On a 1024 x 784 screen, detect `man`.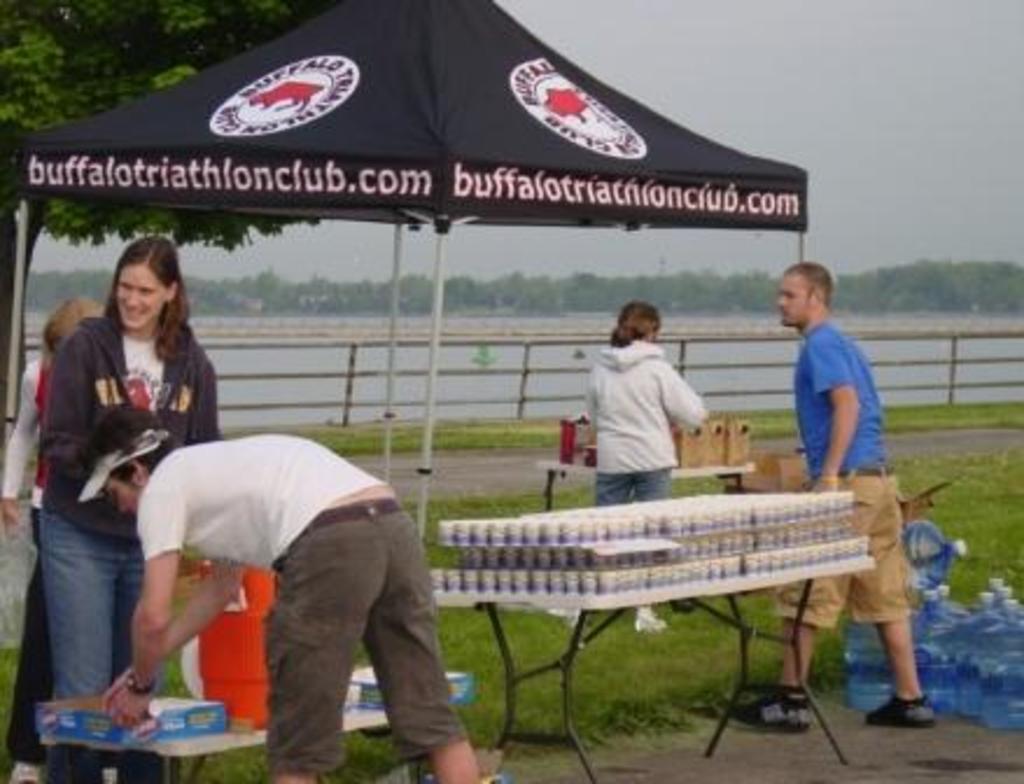
locate(114, 394, 478, 783).
